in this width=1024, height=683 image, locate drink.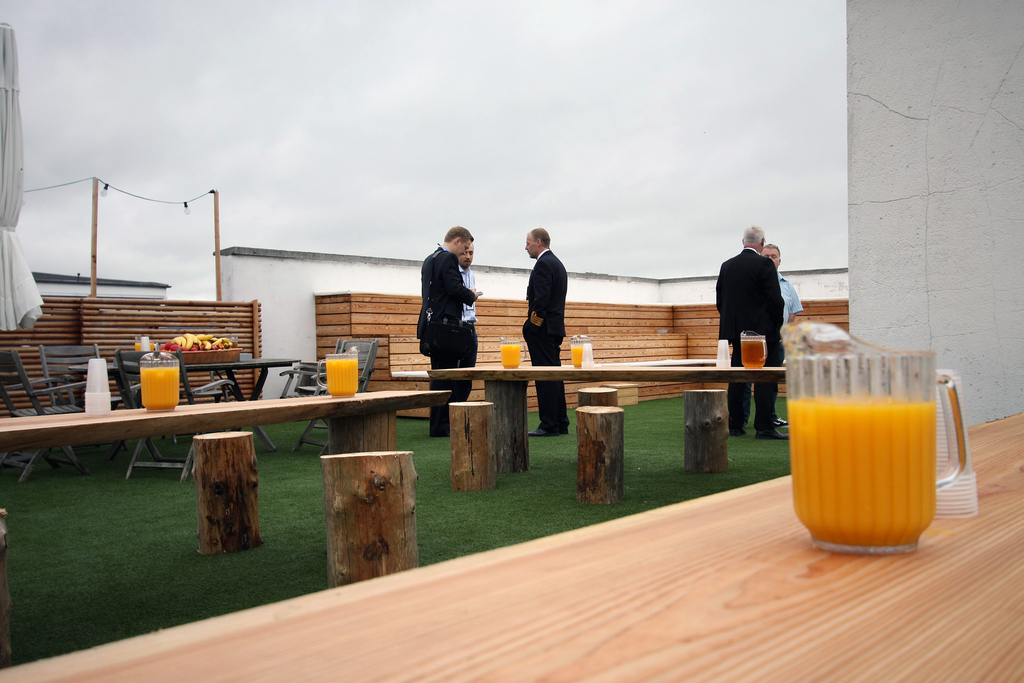
Bounding box: (left=143, top=366, right=177, bottom=410).
